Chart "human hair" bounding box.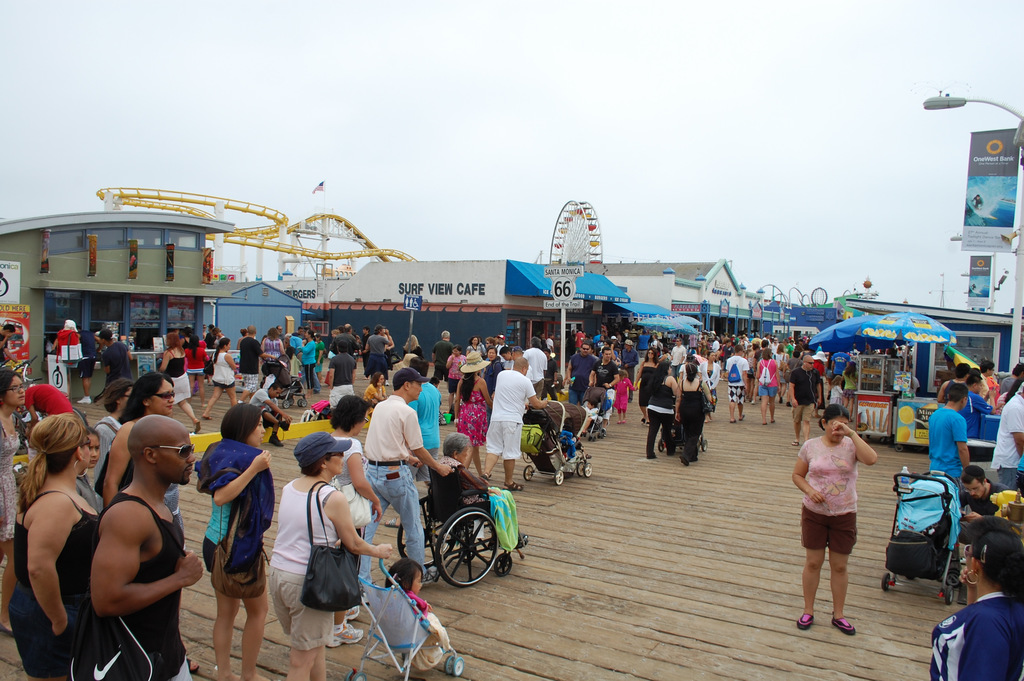
Charted: region(165, 333, 181, 354).
